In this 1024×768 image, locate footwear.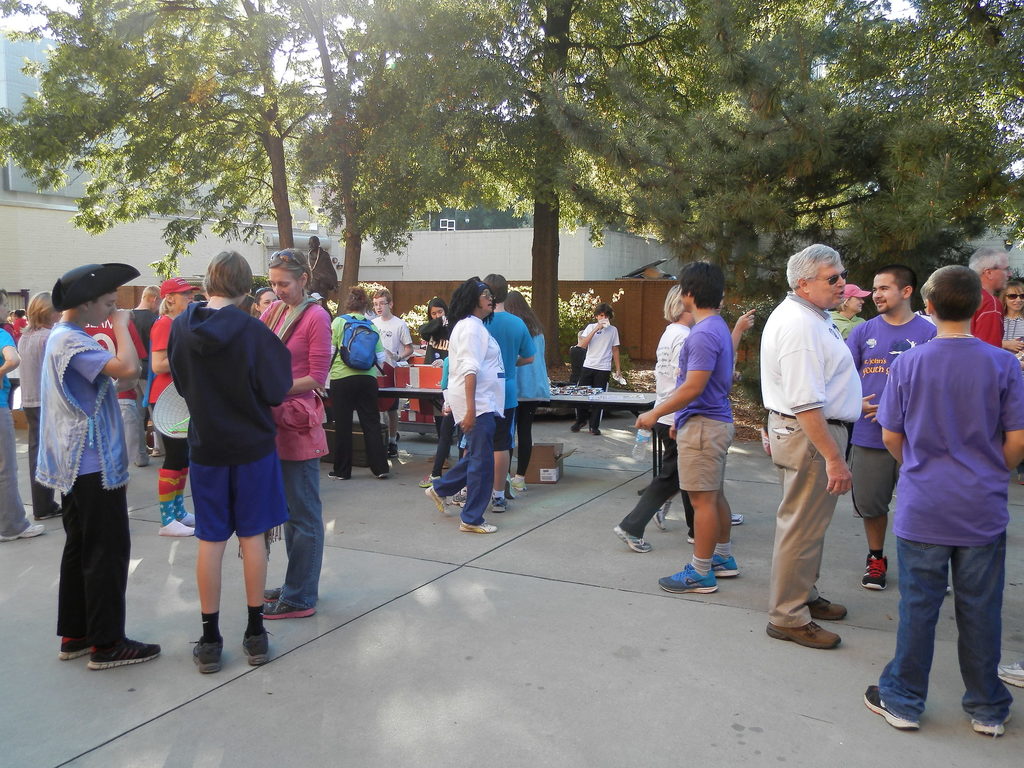
Bounding box: x1=862, y1=554, x2=890, y2=590.
